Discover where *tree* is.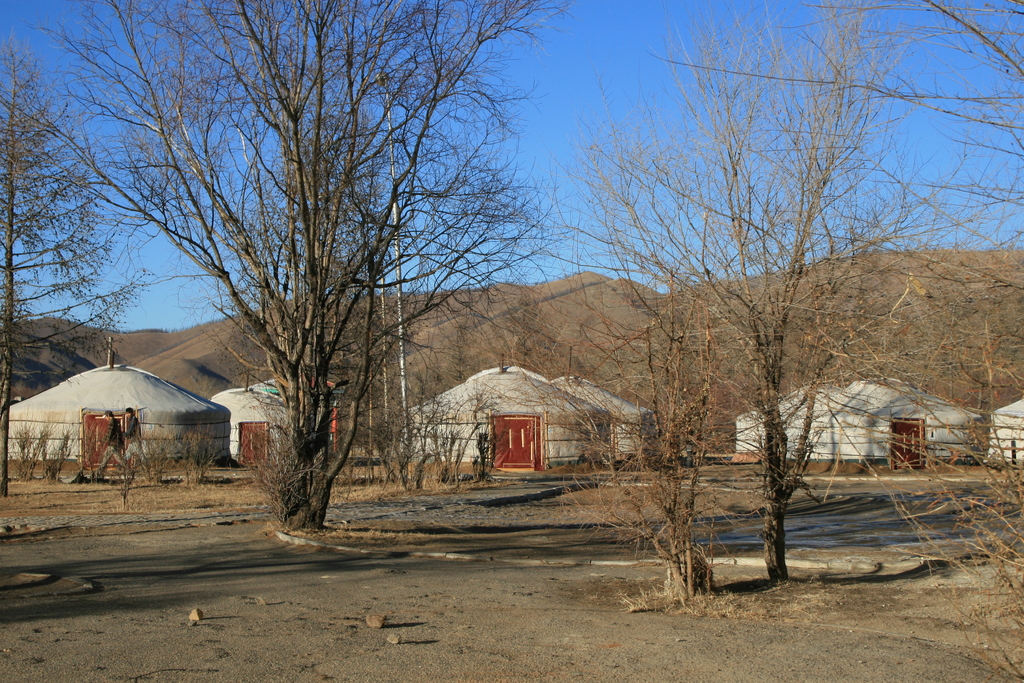
Discovered at select_region(69, 10, 666, 543).
